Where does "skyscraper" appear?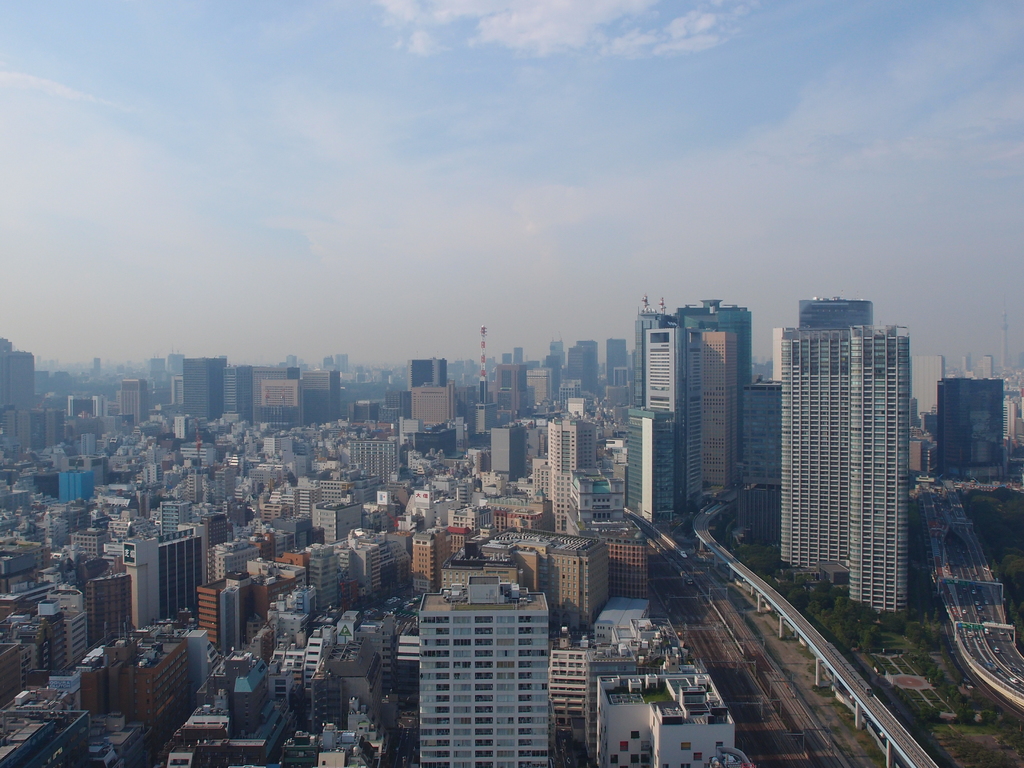
Appears at 602,332,623,385.
